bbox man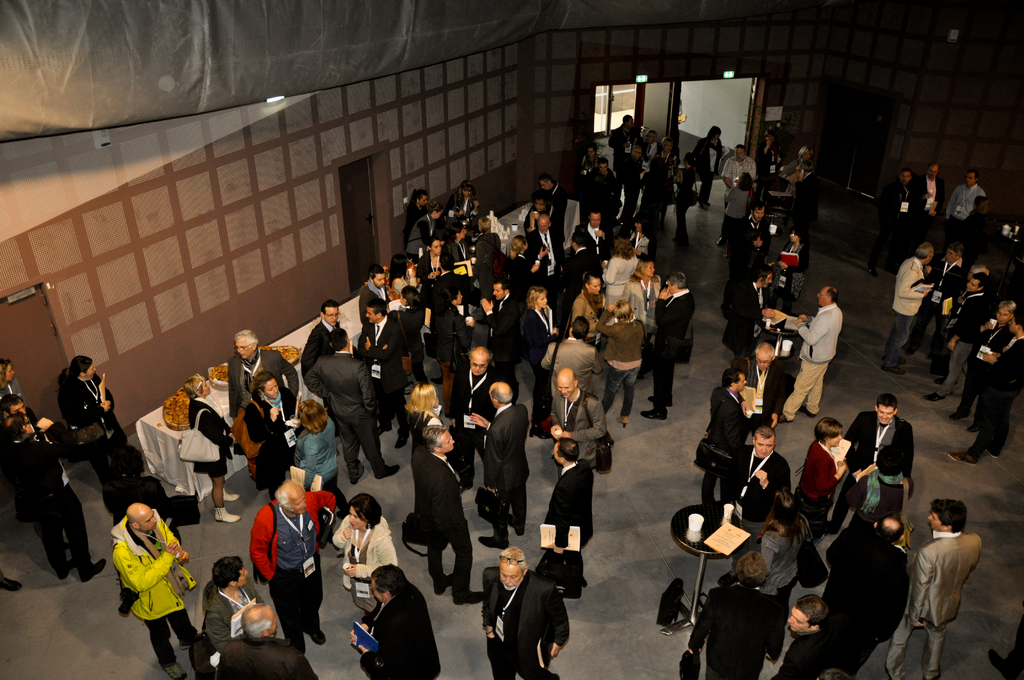
bbox=(723, 262, 774, 360)
